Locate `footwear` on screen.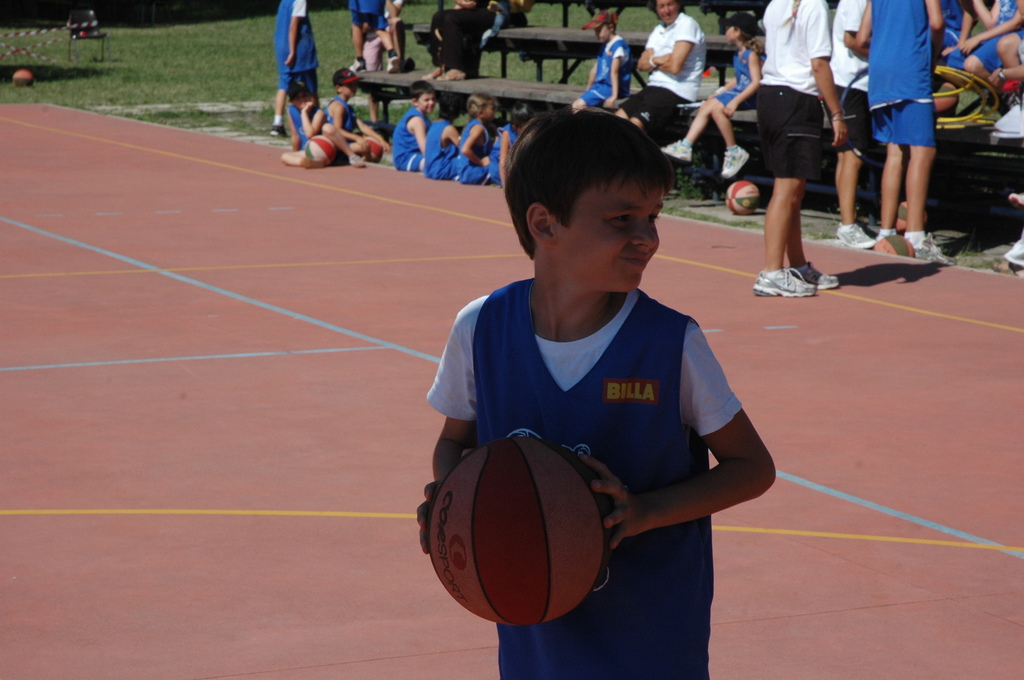
On screen at (834,224,873,247).
